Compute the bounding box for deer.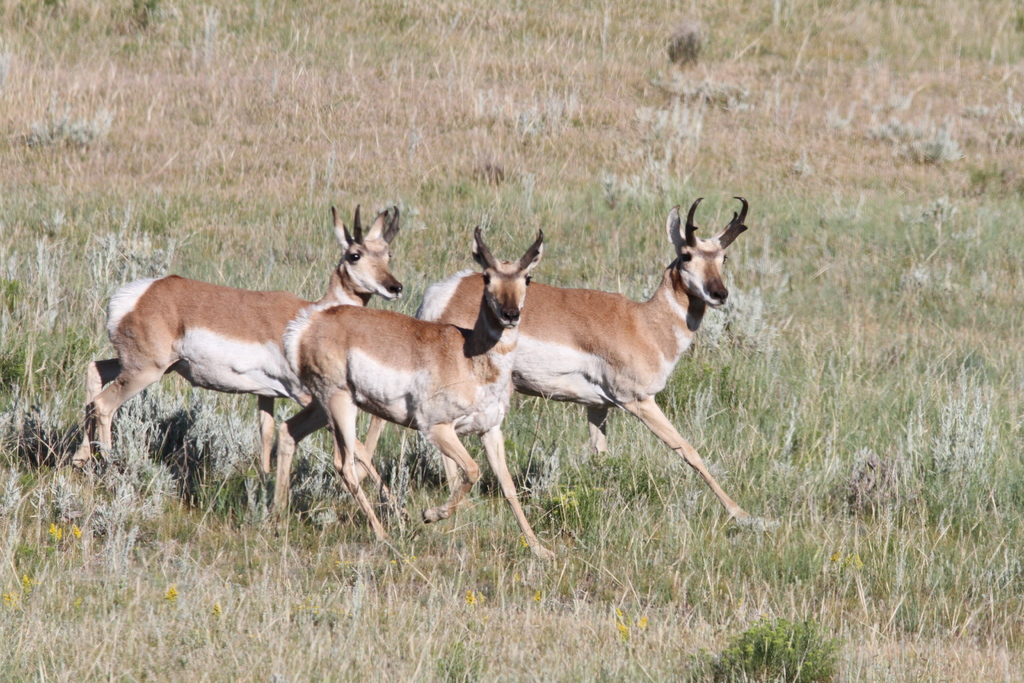
<box>265,229,554,558</box>.
